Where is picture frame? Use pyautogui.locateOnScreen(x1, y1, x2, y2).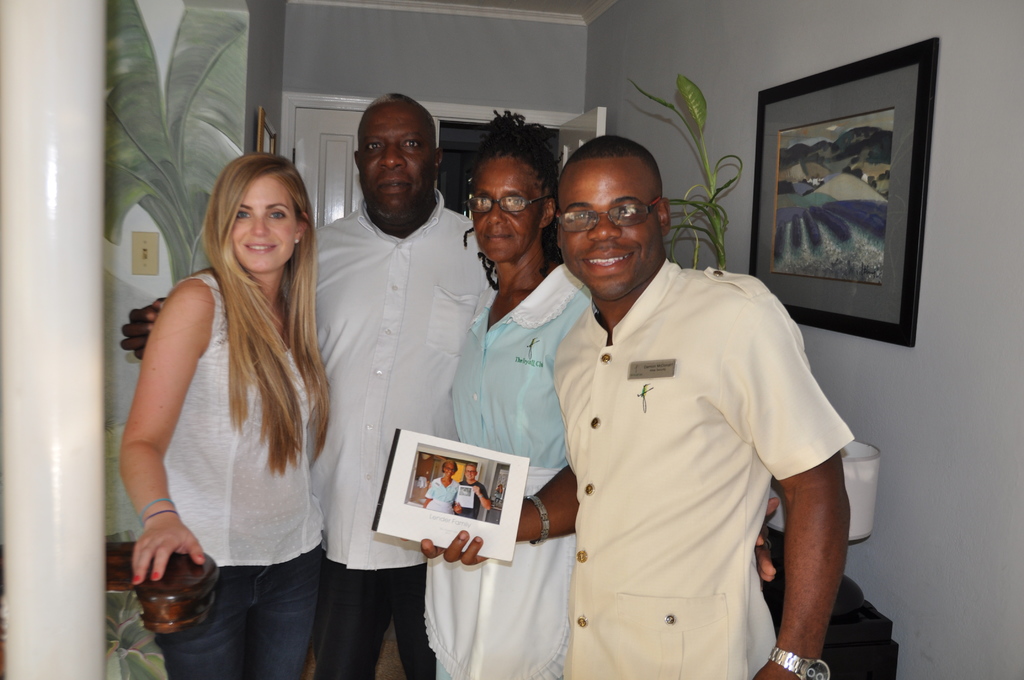
pyautogui.locateOnScreen(753, 40, 938, 349).
